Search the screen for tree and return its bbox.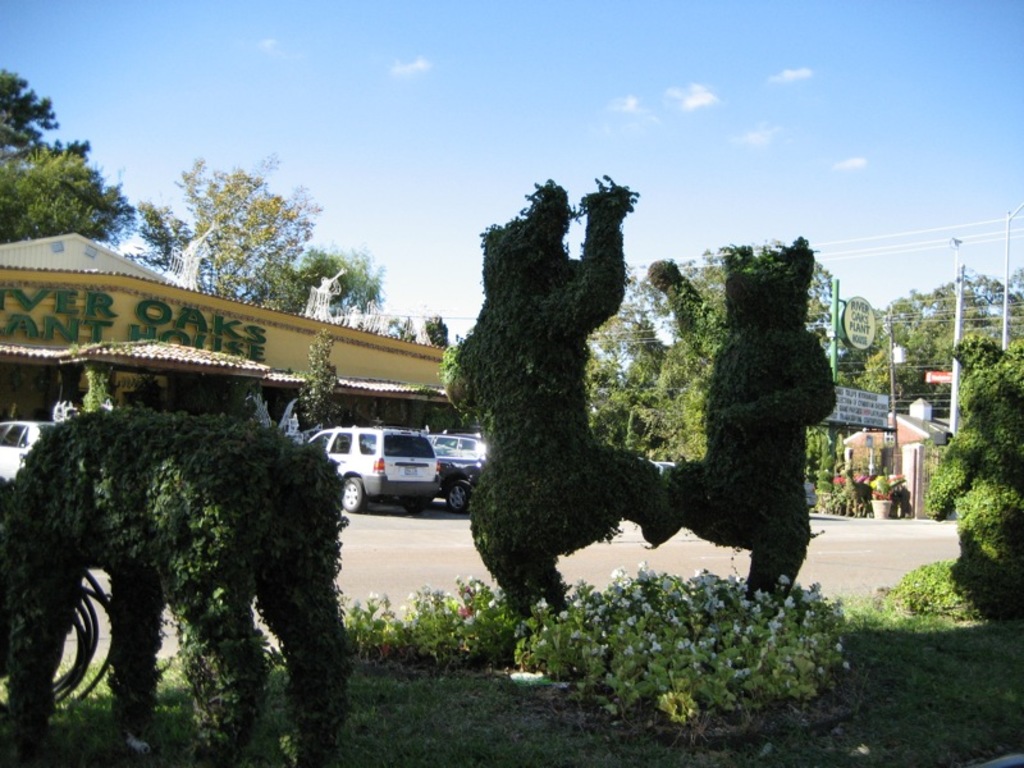
Found: box=[579, 252, 698, 466].
